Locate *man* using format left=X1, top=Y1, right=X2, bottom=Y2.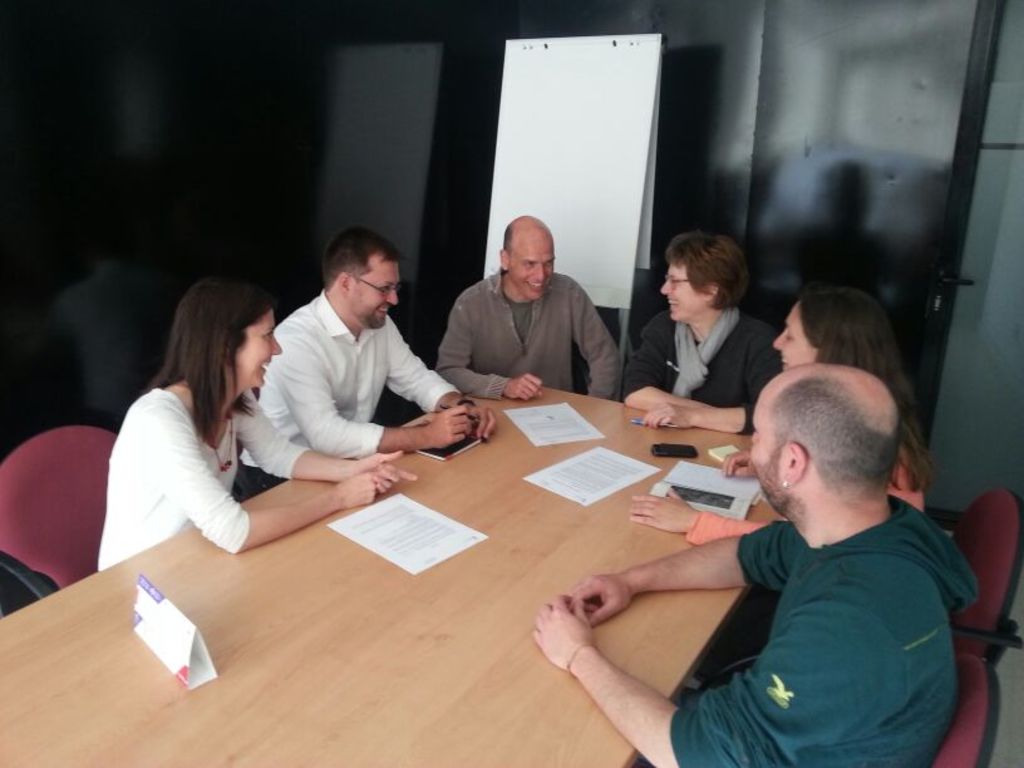
left=430, top=213, right=629, bottom=404.
